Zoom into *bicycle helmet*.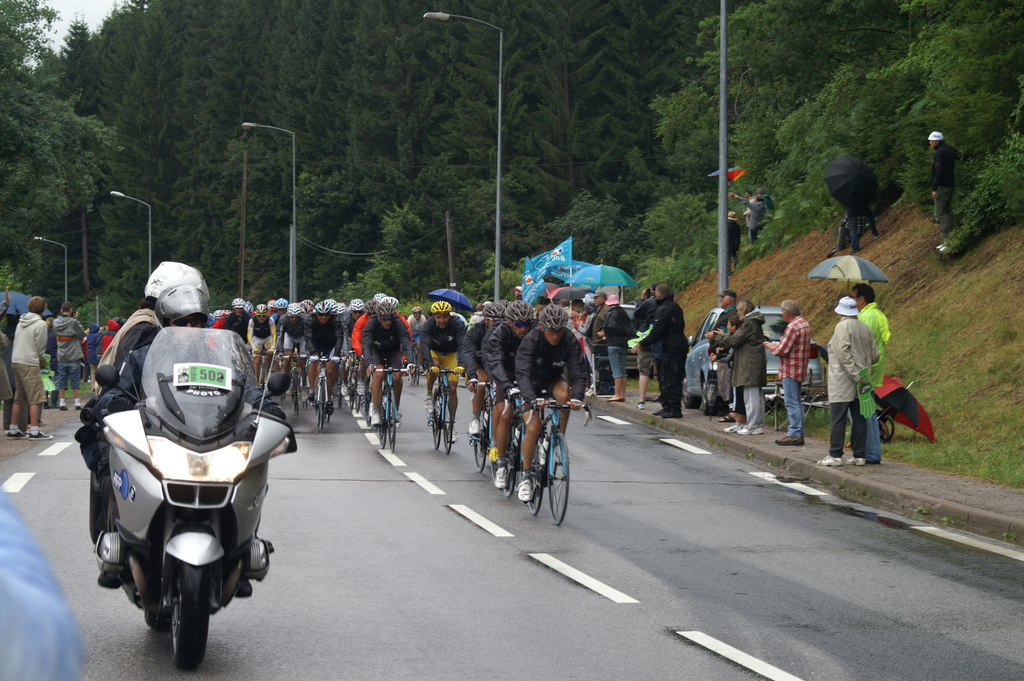
Zoom target: 506/295/534/324.
